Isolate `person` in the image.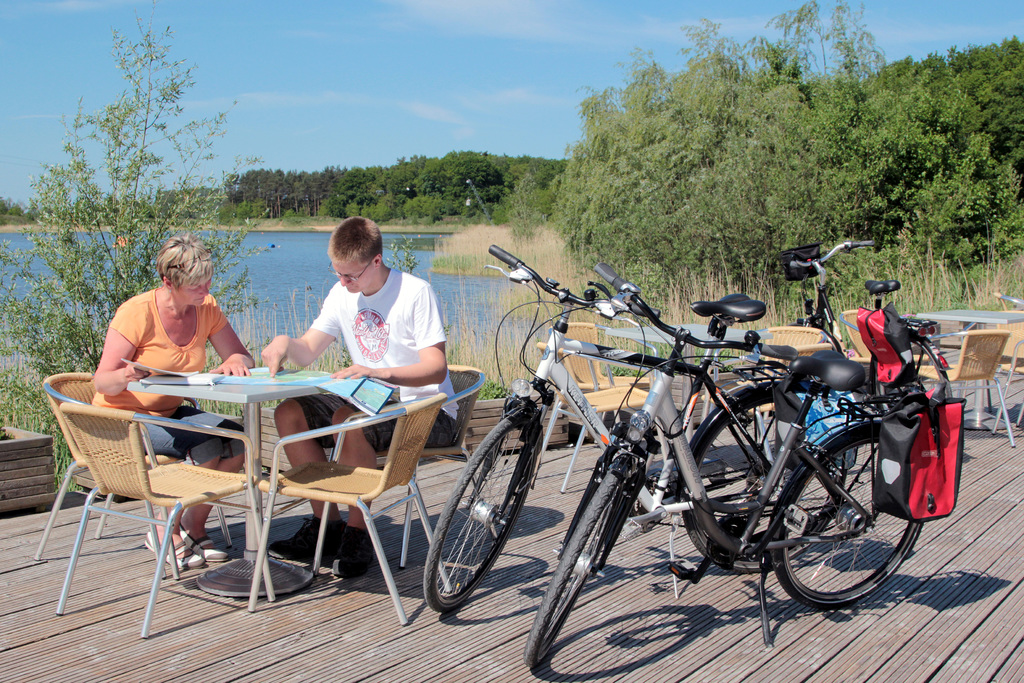
Isolated region: 83 229 245 566.
